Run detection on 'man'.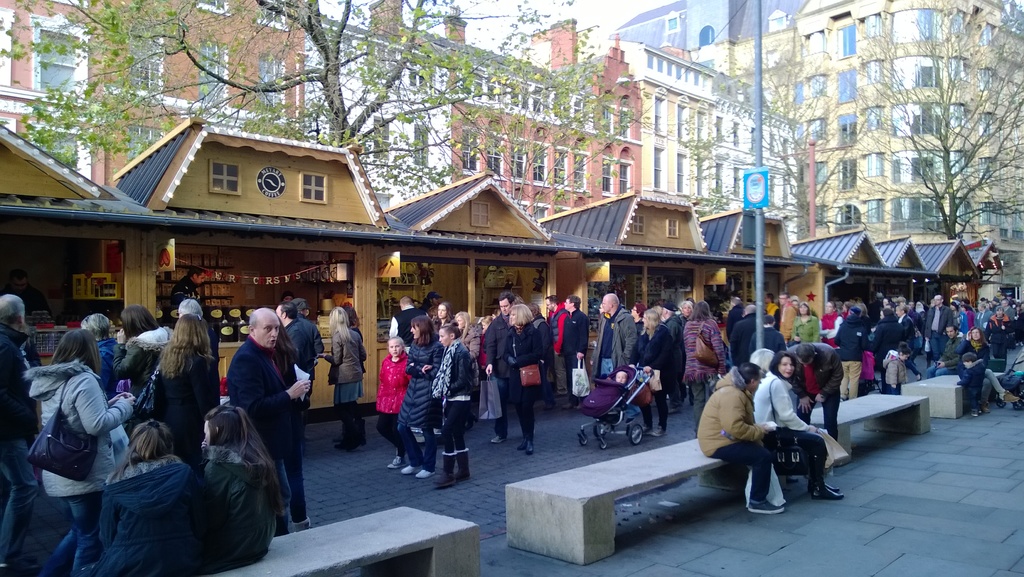
Result: BBox(485, 291, 516, 441).
